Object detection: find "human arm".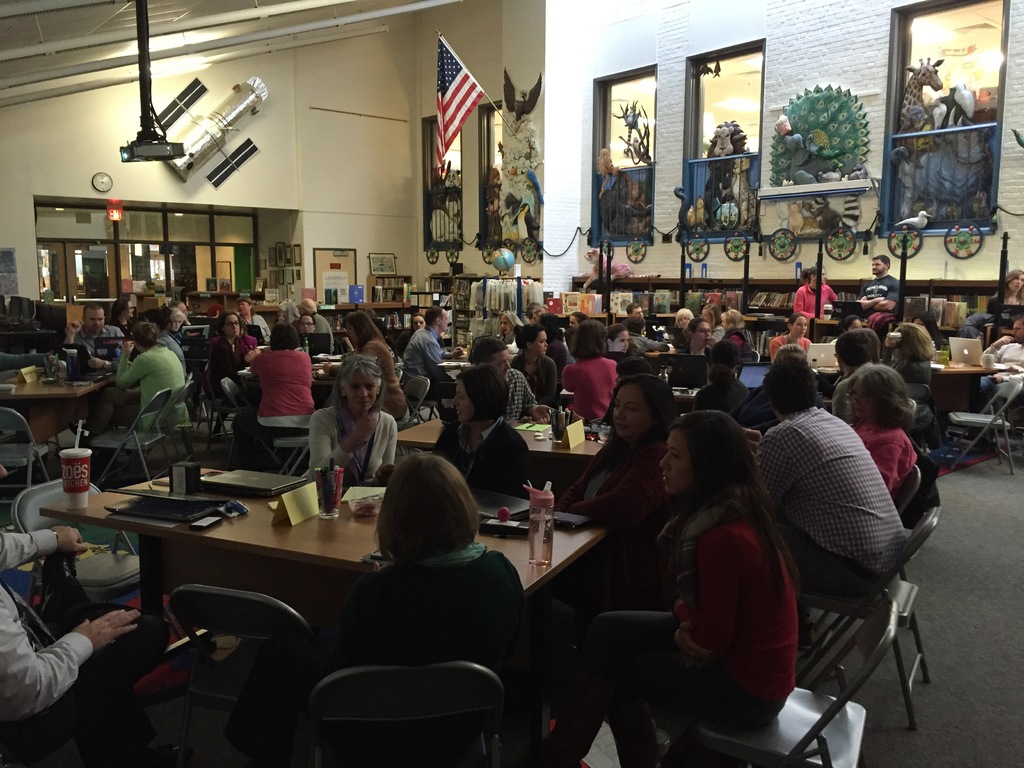
438 339 470 365.
